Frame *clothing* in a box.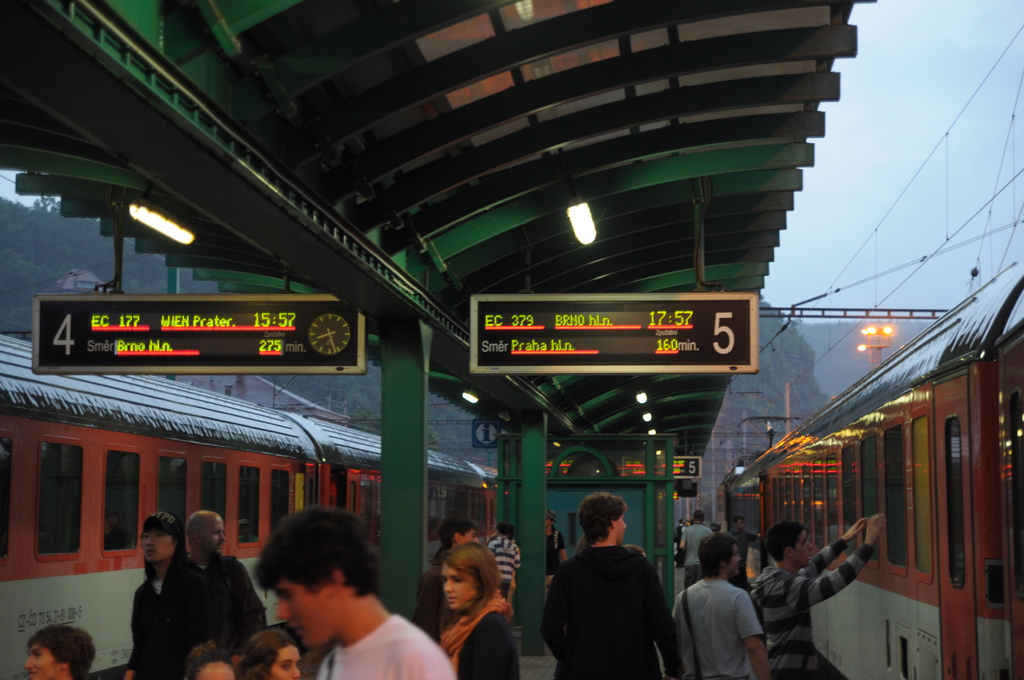
[129, 563, 230, 679].
